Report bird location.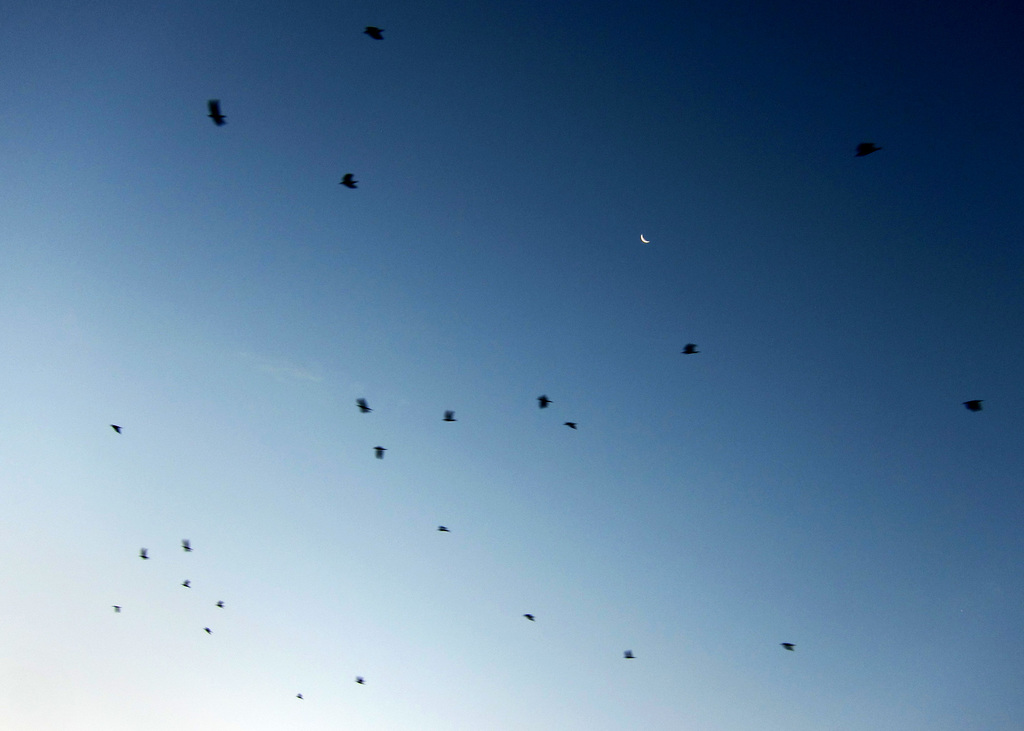
Report: pyautogui.locateOnScreen(113, 606, 122, 615).
